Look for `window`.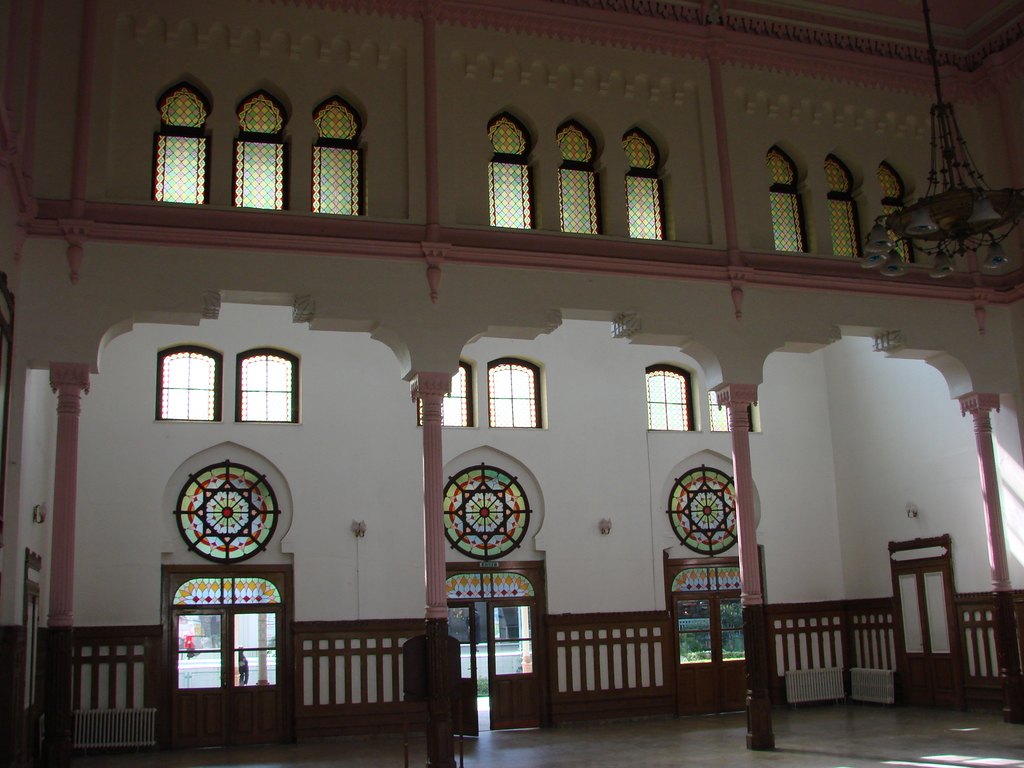
Found: locate(711, 383, 760, 436).
